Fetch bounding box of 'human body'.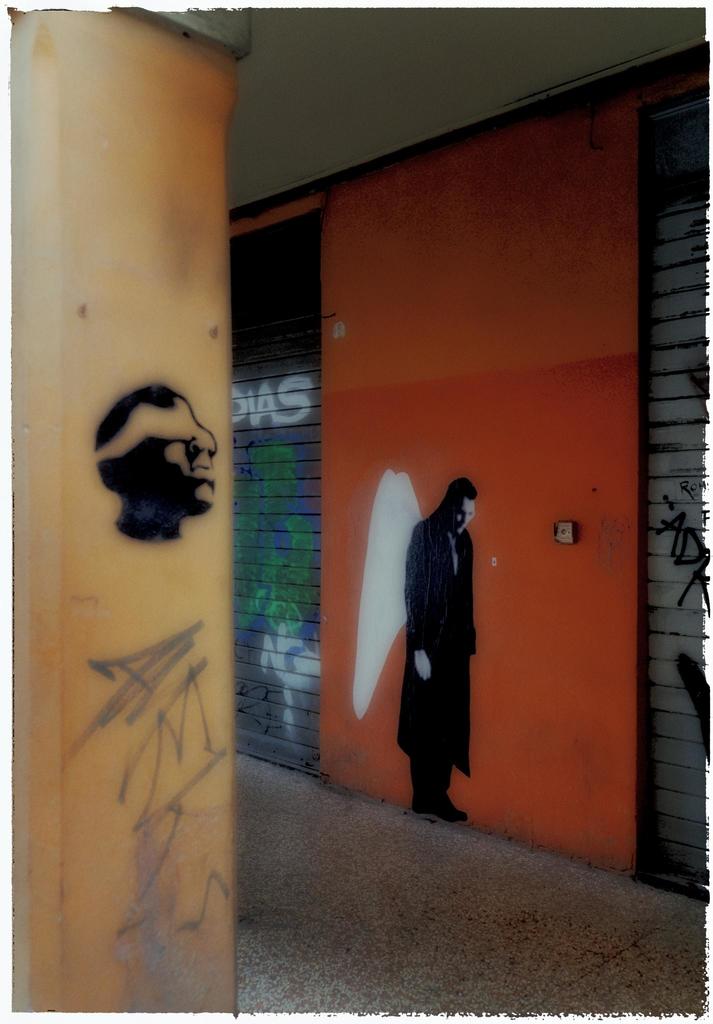
Bbox: select_region(380, 449, 485, 845).
